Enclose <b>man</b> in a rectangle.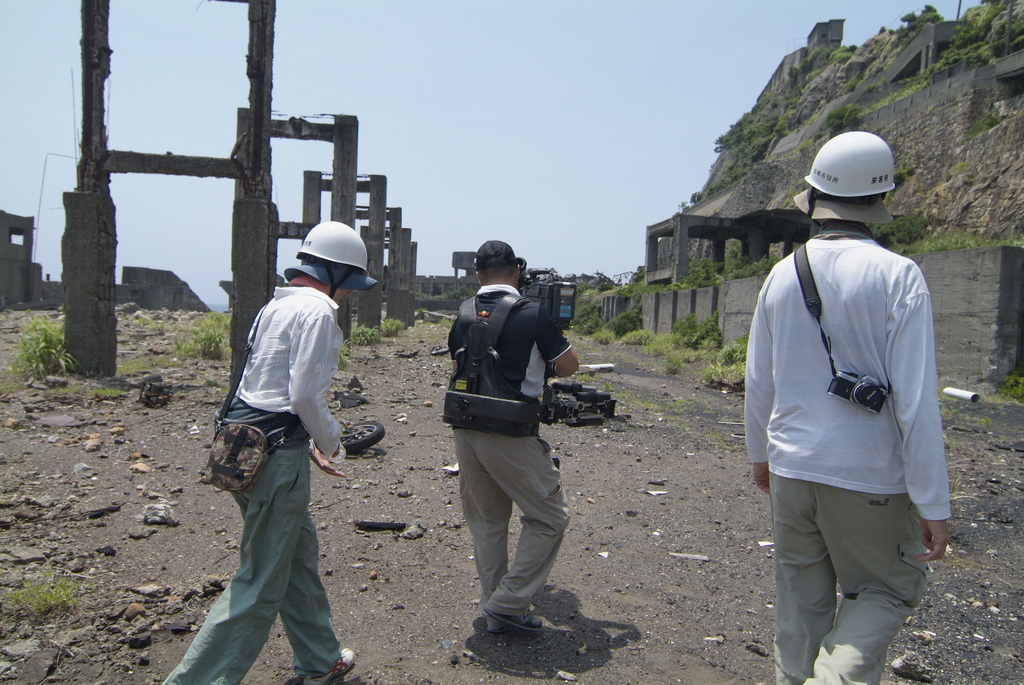
l=447, t=238, r=579, b=634.
